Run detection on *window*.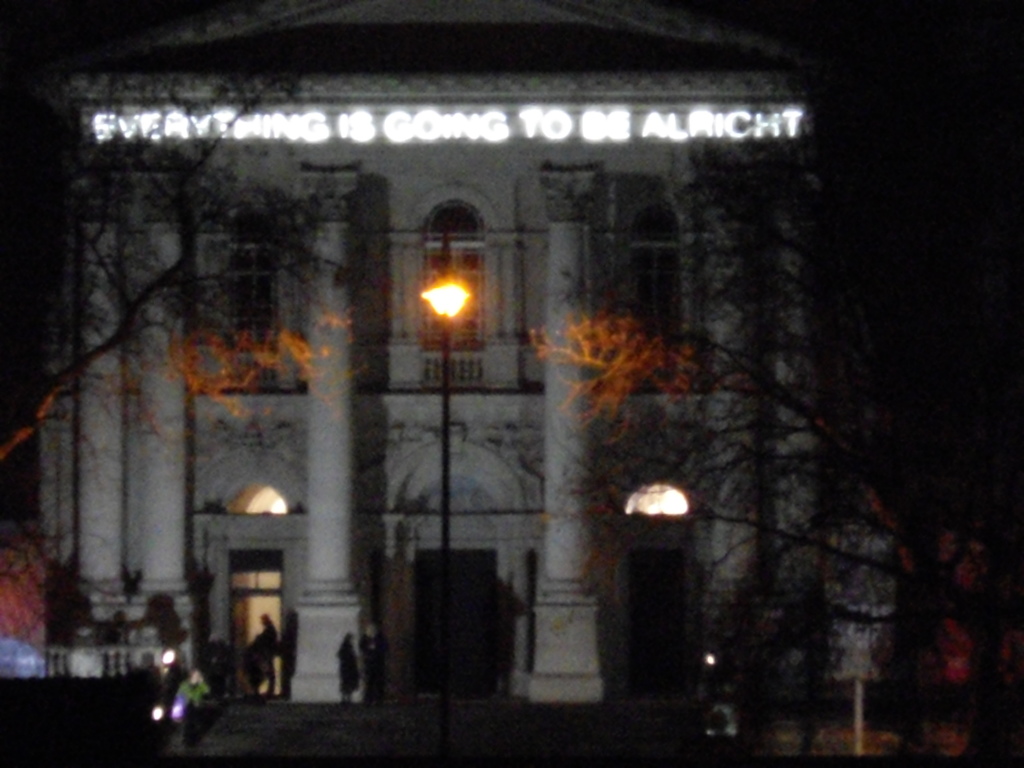
Result: (219, 206, 287, 358).
